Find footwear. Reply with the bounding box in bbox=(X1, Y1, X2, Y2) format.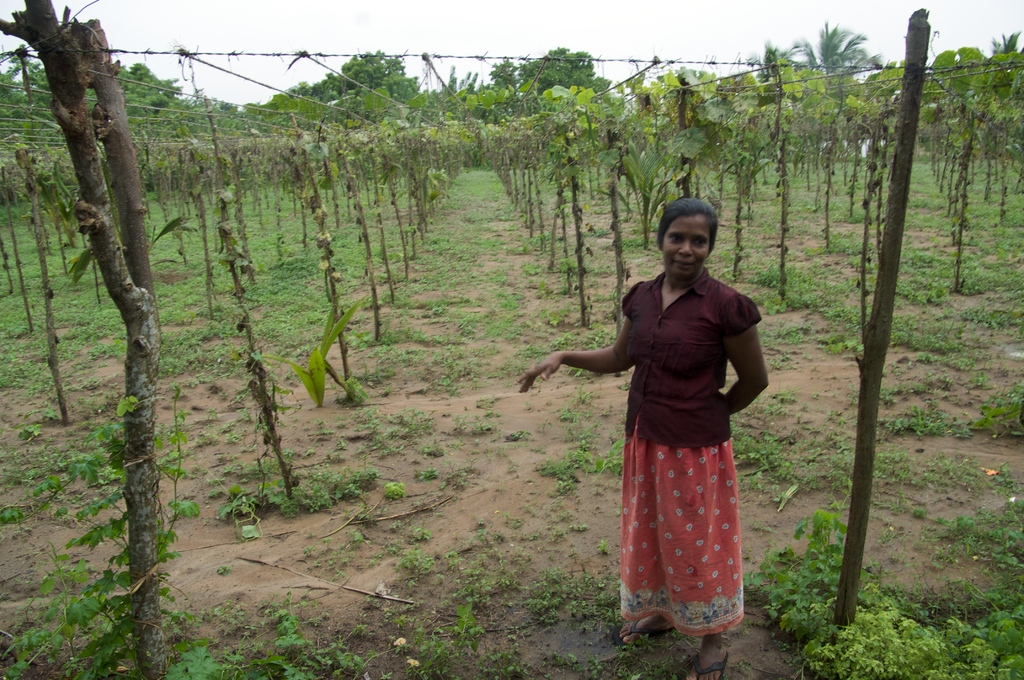
bbox=(612, 617, 674, 649).
